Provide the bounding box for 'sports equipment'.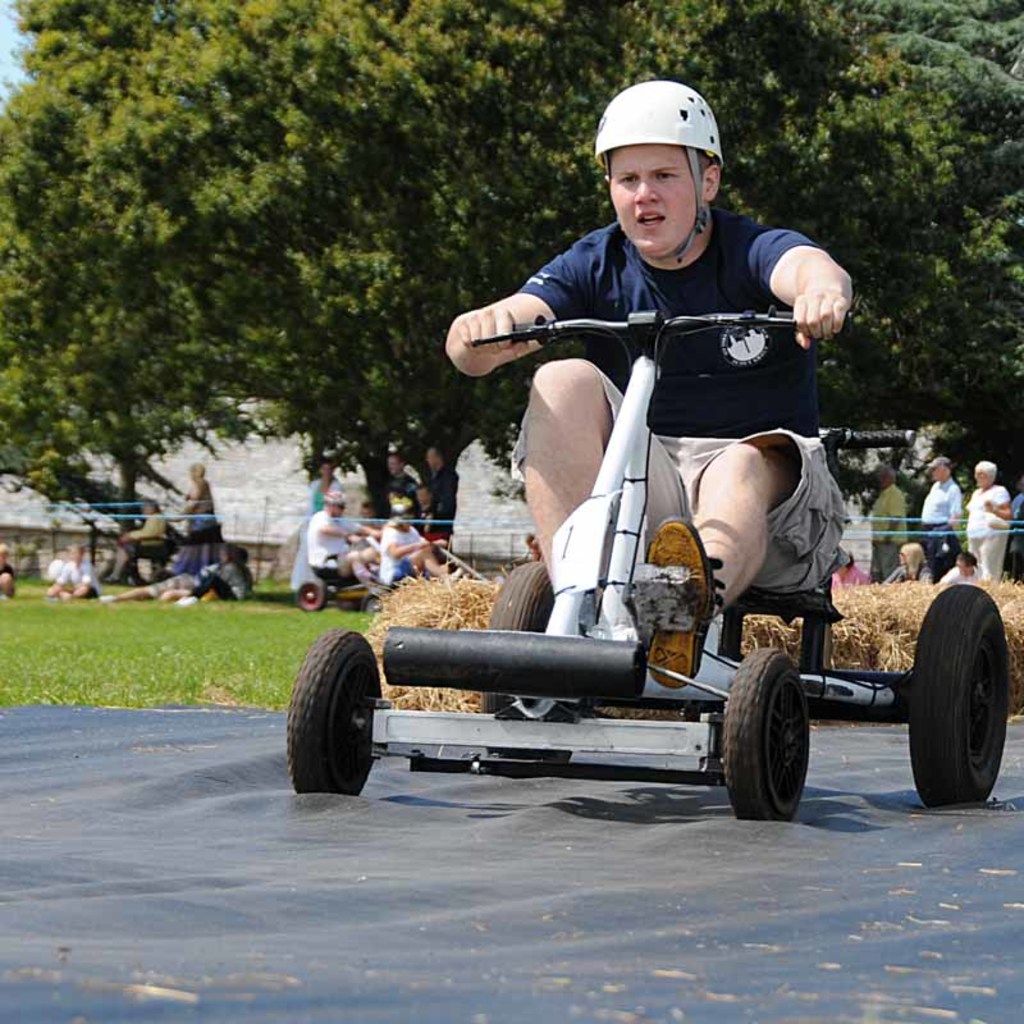
[left=387, top=490, right=424, bottom=535].
